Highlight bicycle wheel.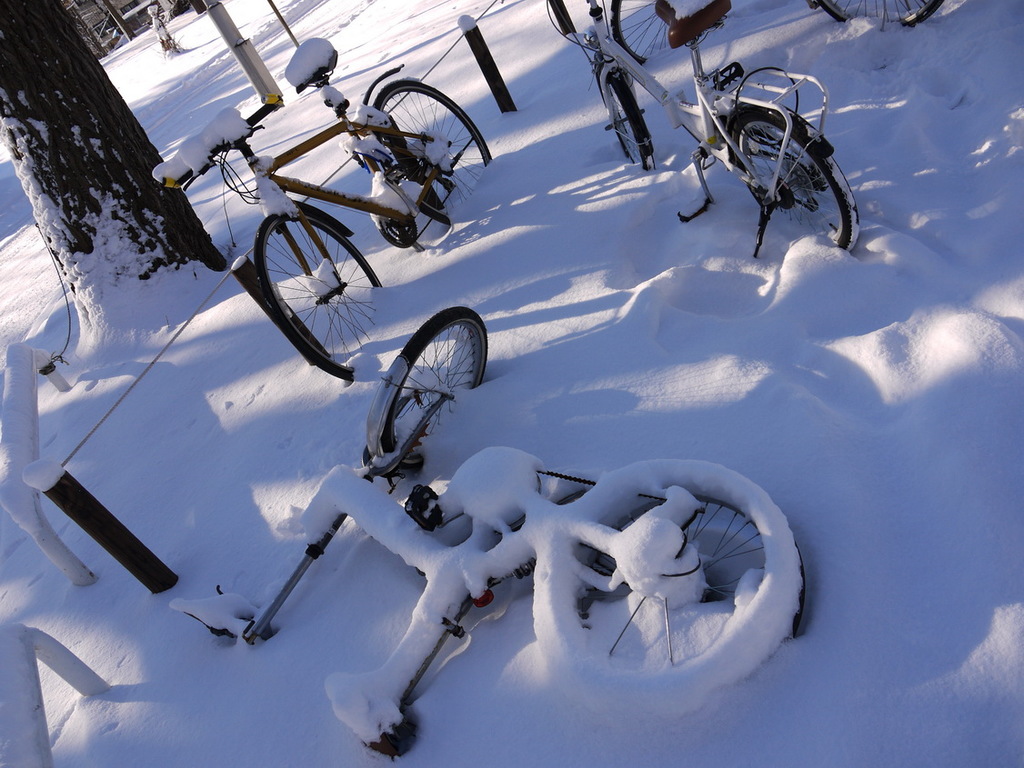
Highlighted region: [815, 0, 944, 31].
